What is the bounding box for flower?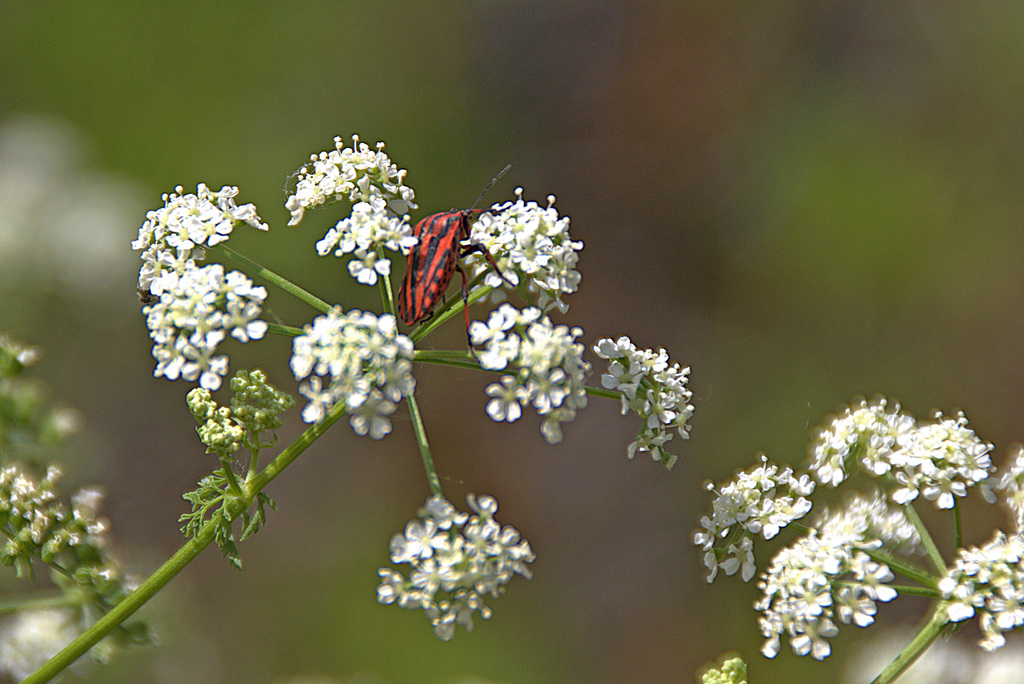
left=817, top=489, right=931, bottom=548.
